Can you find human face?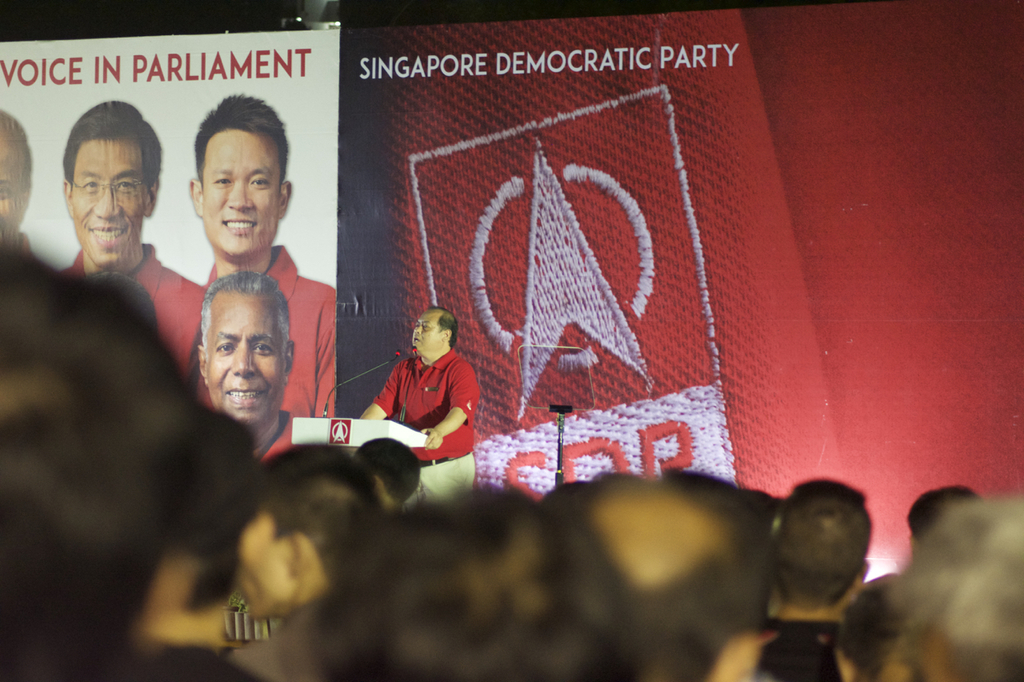
Yes, bounding box: <box>206,292,288,424</box>.
